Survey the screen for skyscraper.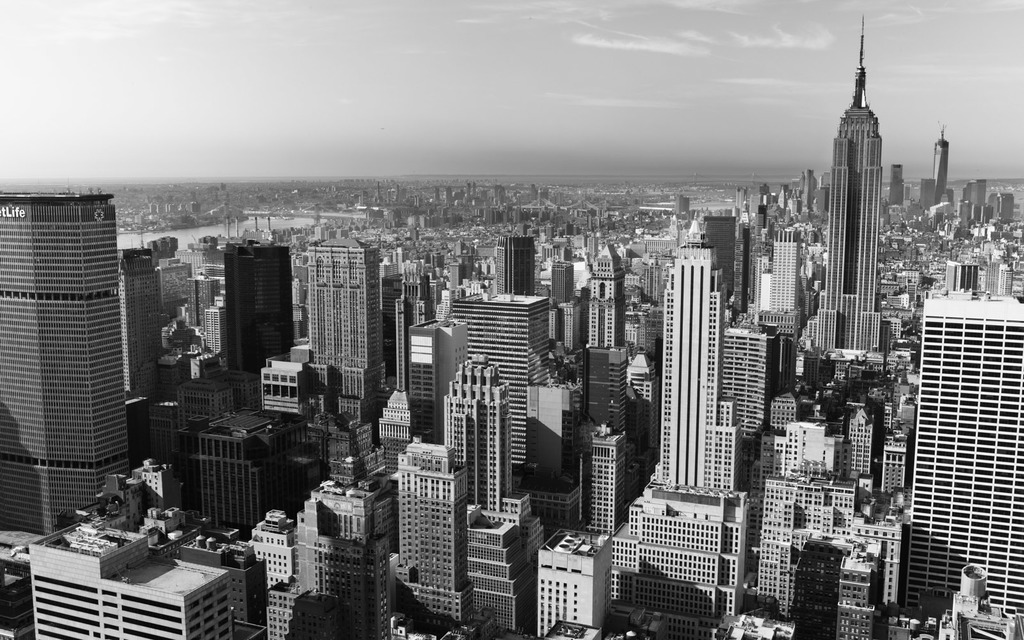
Survey found: 213,241,293,381.
